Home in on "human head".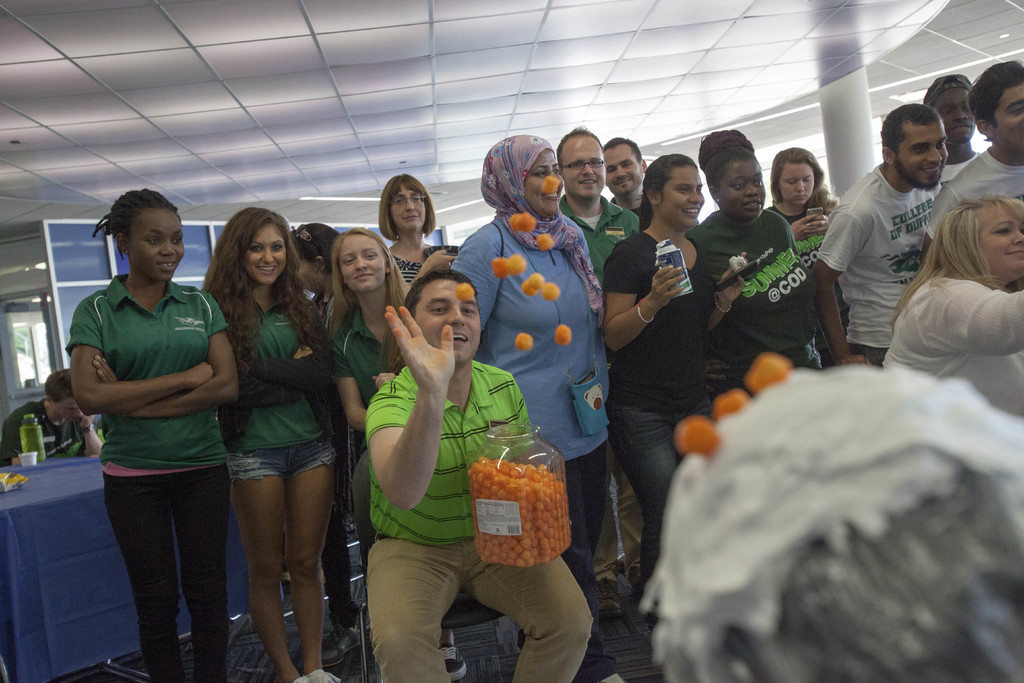
Homed in at x1=697 y1=127 x2=767 y2=226.
